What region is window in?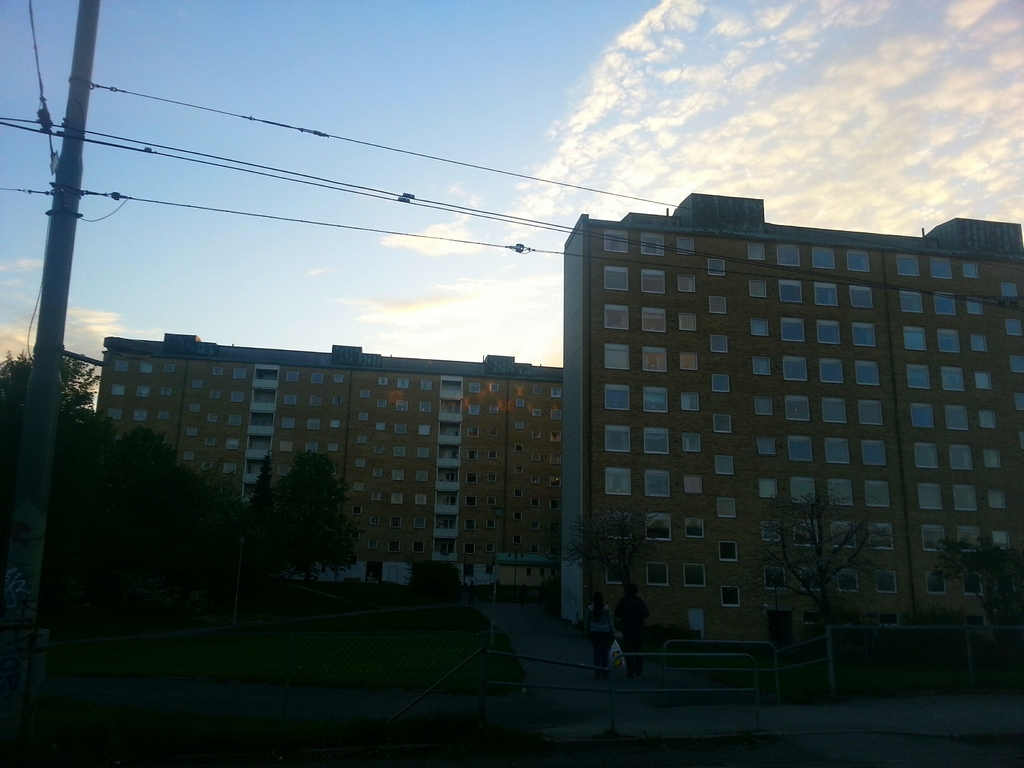
box=[684, 390, 700, 410].
